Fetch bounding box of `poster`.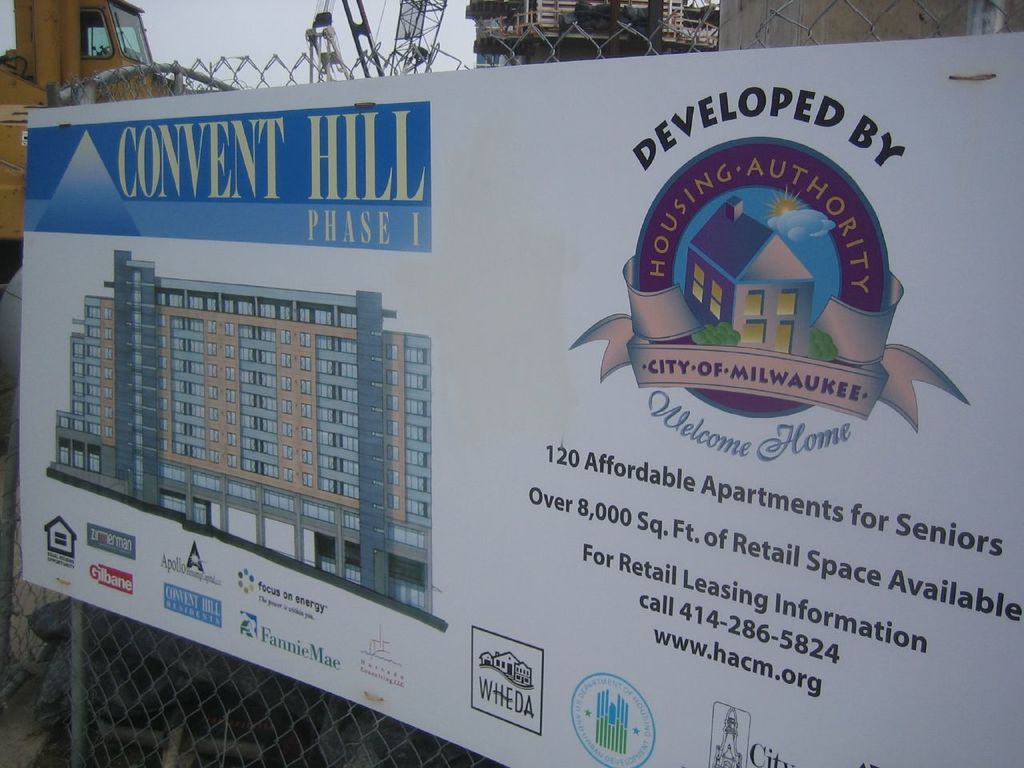
Bbox: {"x1": 19, "y1": 30, "x2": 1023, "y2": 765}.
